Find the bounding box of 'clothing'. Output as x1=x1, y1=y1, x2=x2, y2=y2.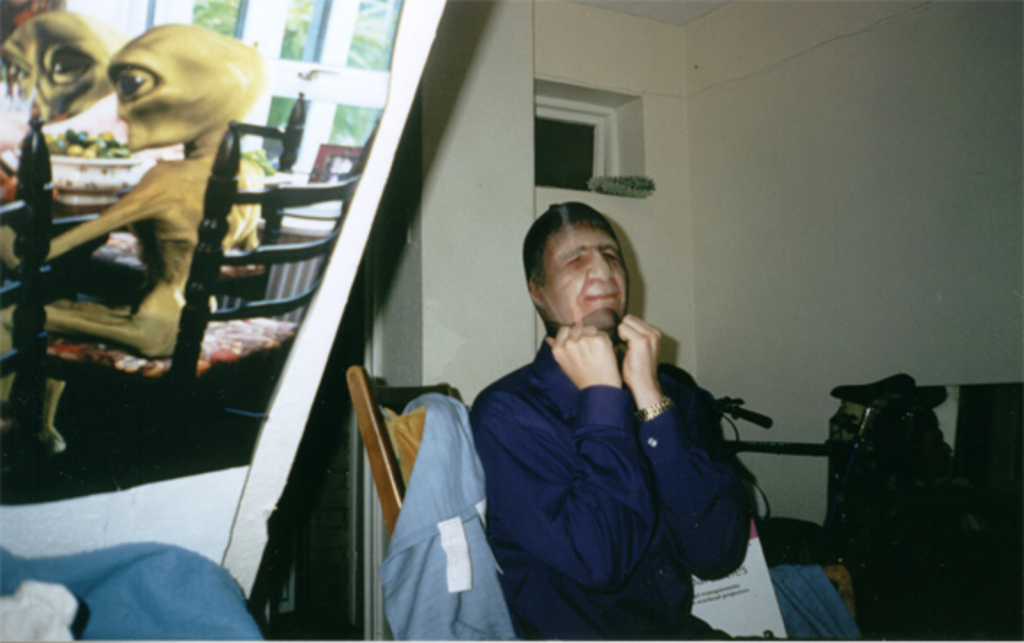
x1=438, y1=290, x2=786, y2=639.
